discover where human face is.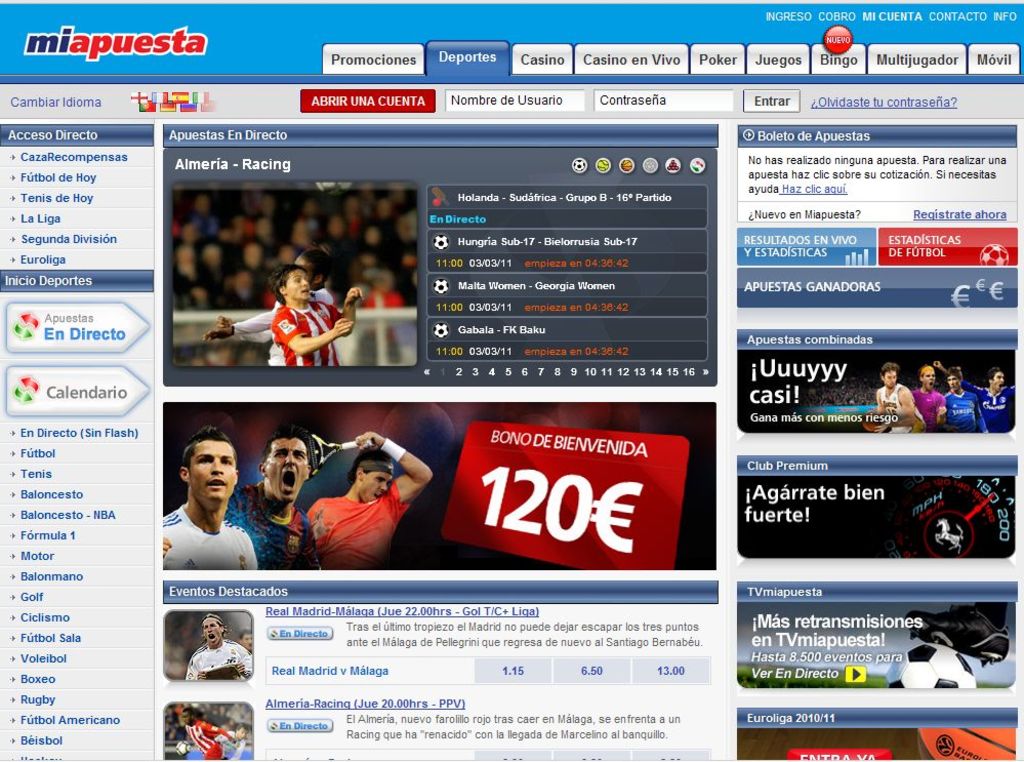
Discovered at bbox=[363, 471, 386, 500].
